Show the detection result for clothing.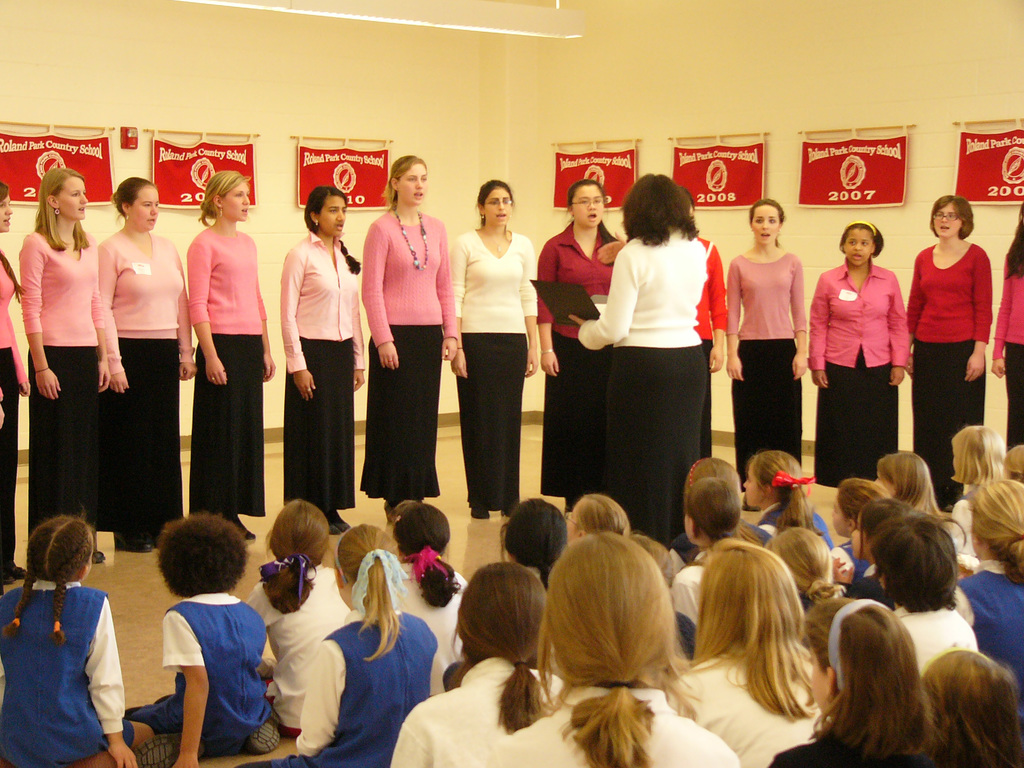
Rect(362, 210, 456, 506).
